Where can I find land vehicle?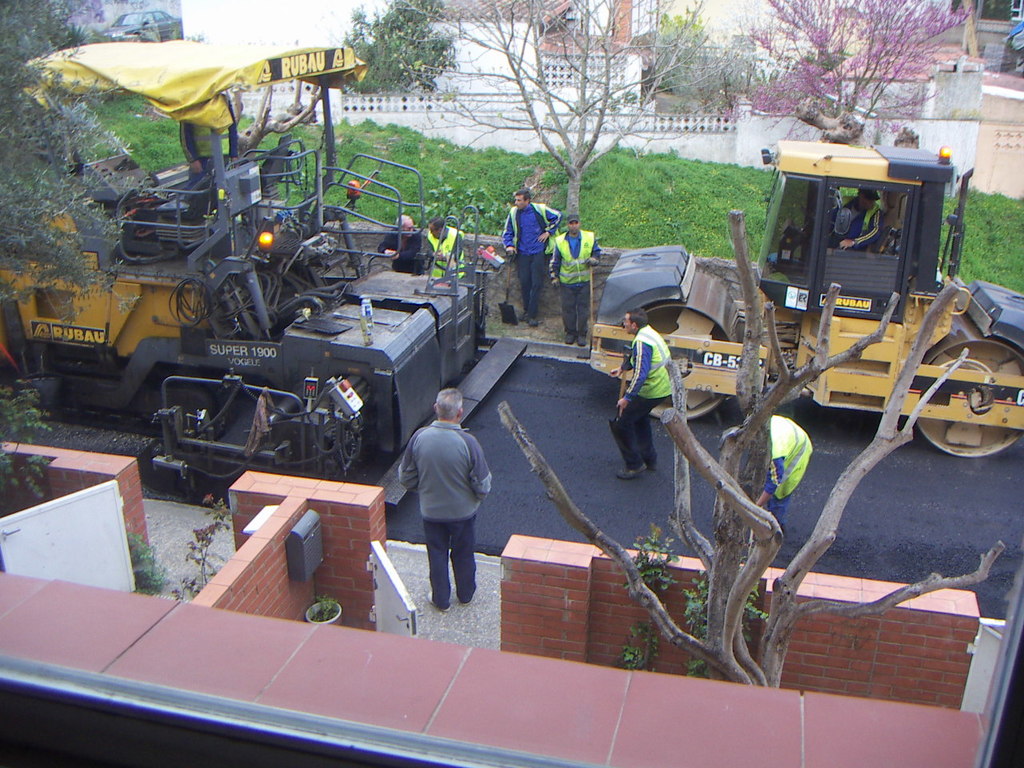
You can find it at box(0, 37, 526, 509).
